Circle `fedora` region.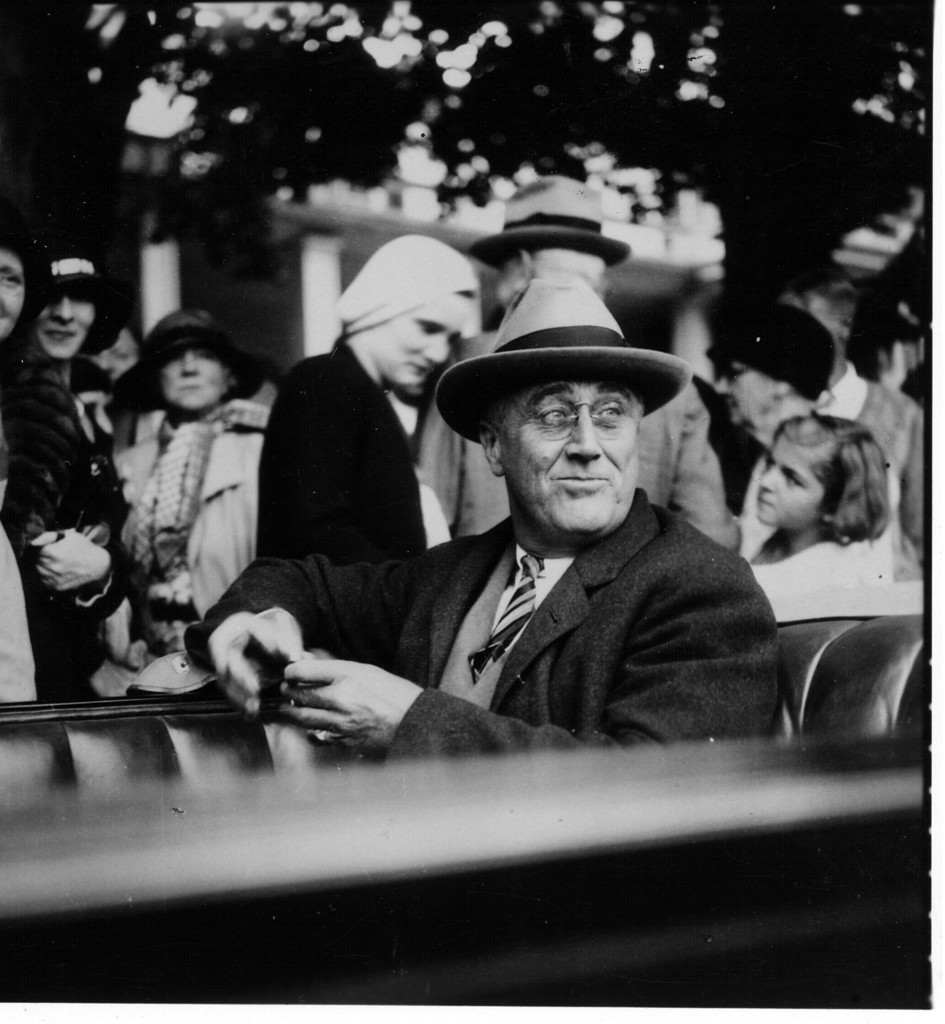
Region: left=140, top=310, right=262, bottom=412.
